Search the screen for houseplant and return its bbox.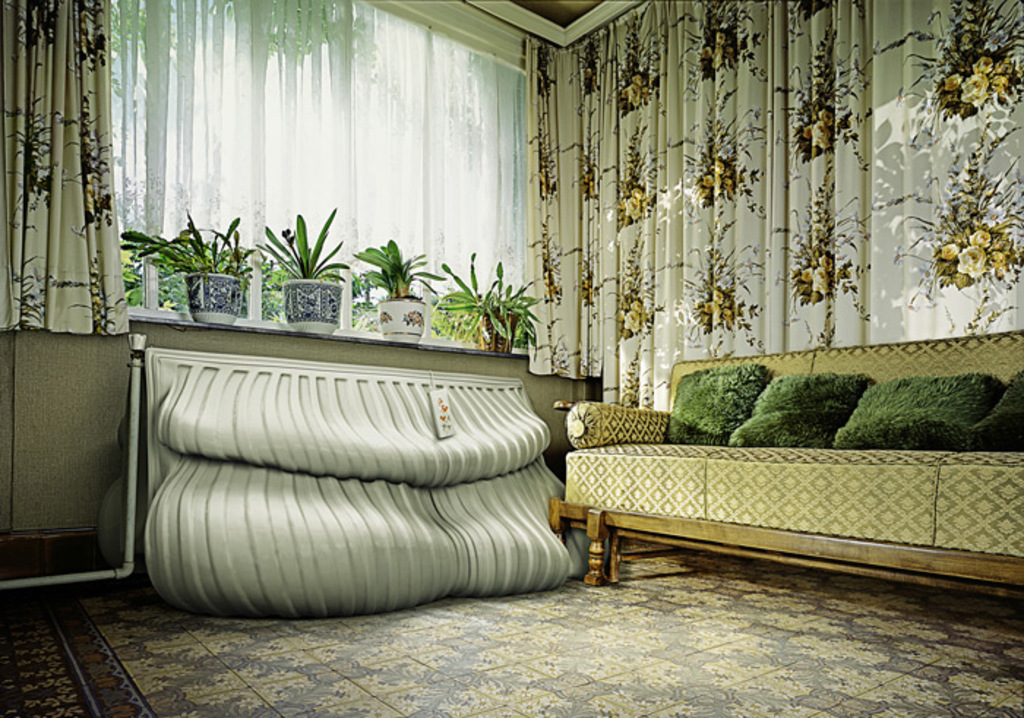
Found: 443, 244, 546, 369.
